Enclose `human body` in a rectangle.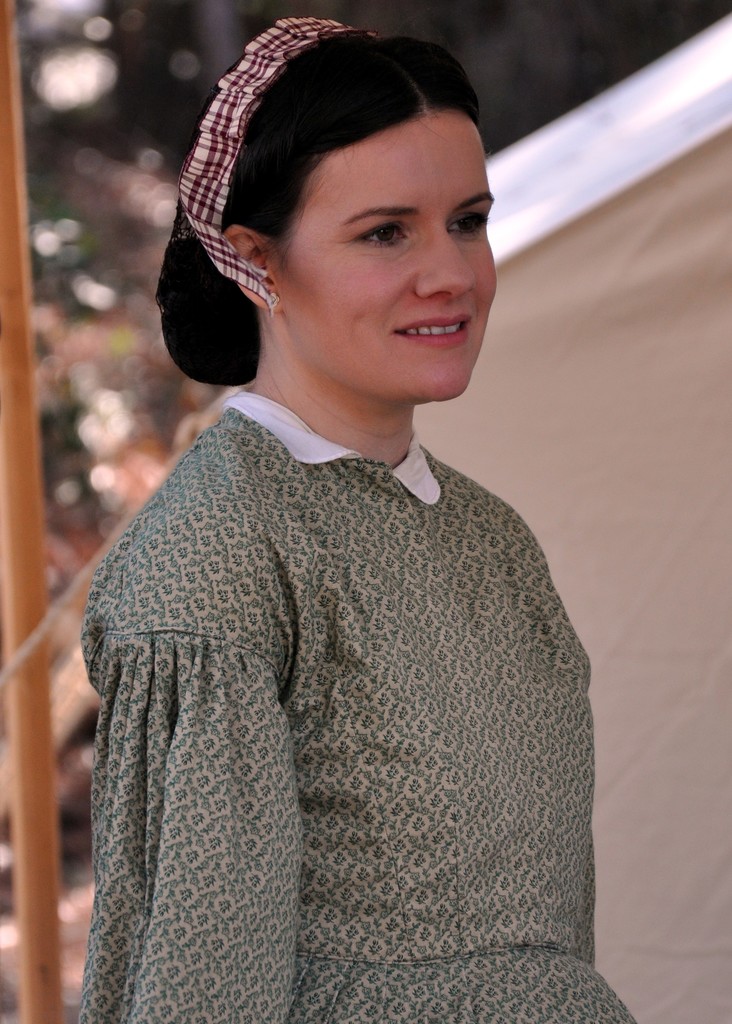
box=[77, 15, 640, 1023].
